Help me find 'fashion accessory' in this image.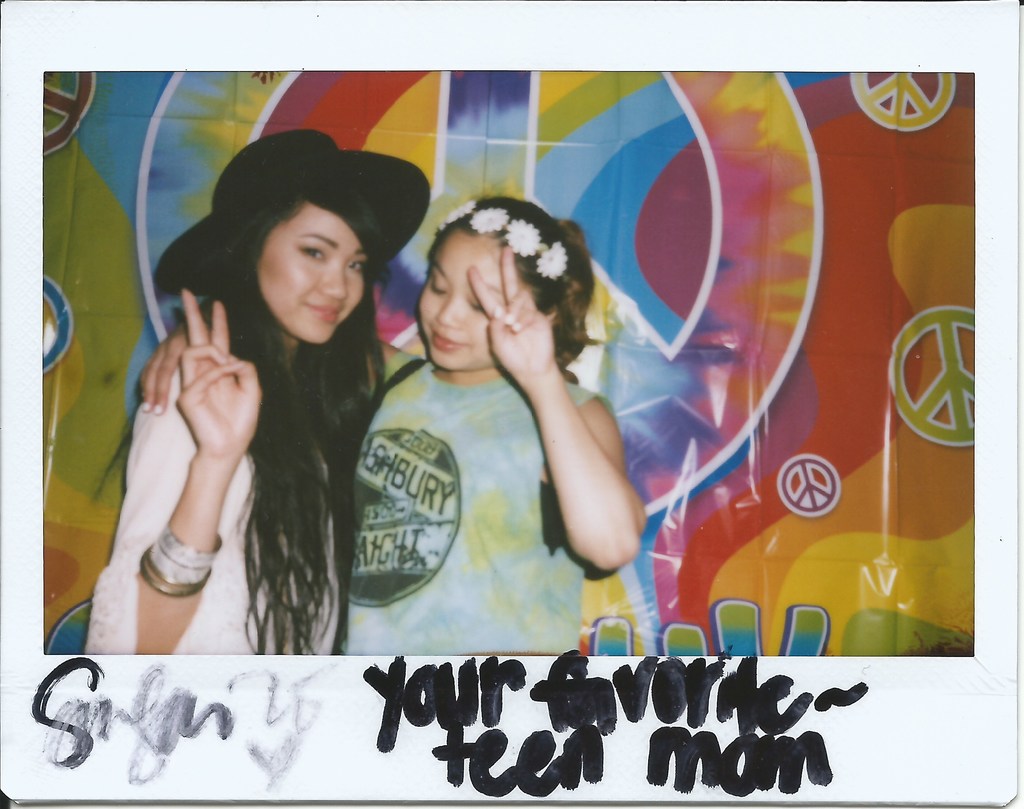
Found it: 145/540/212/583.
